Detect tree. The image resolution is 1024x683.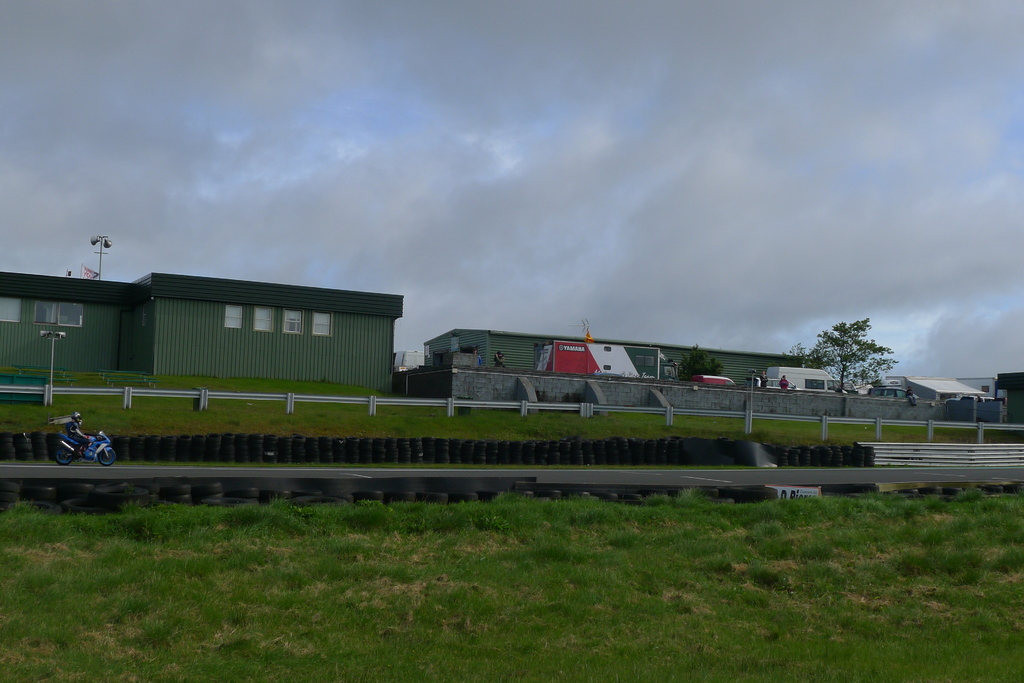
locate(780, 337, 821, 370).
